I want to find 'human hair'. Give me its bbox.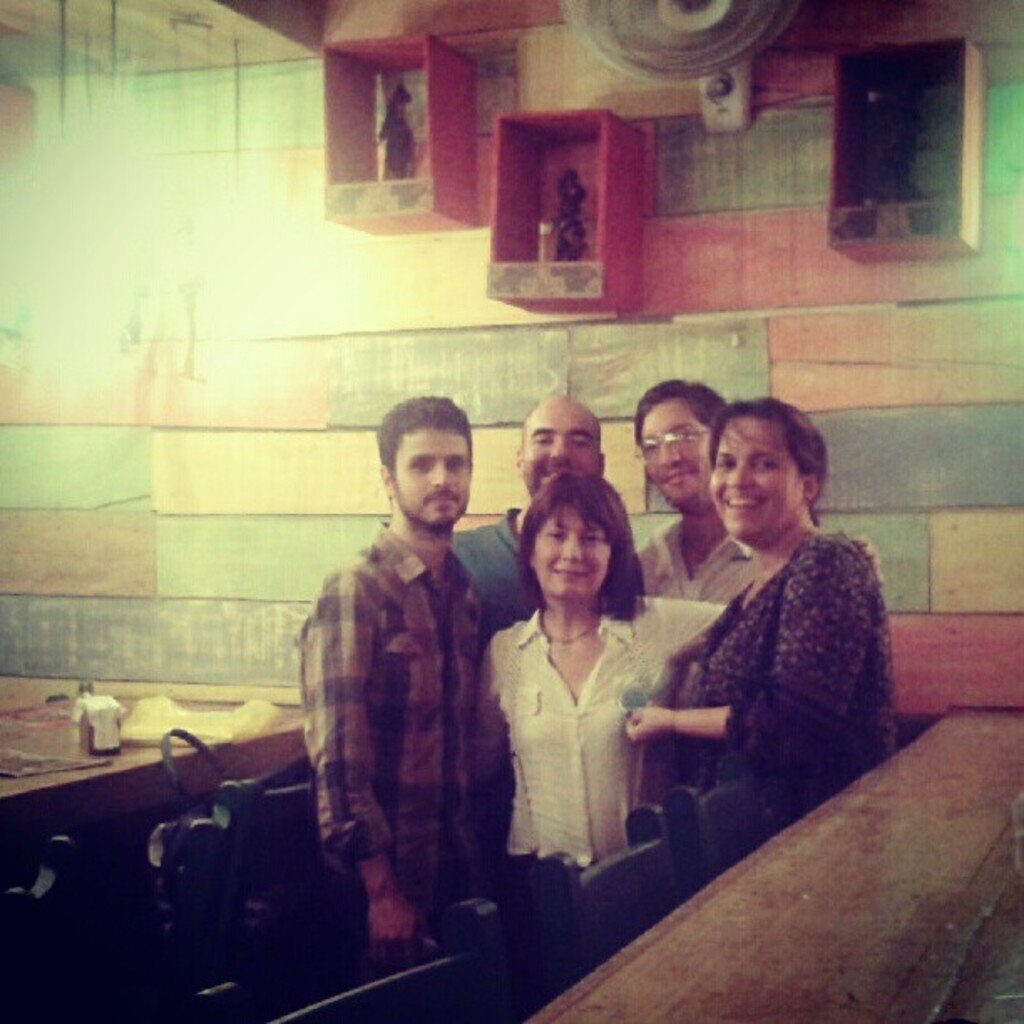
l=527, t=477, r=653, b=636.
